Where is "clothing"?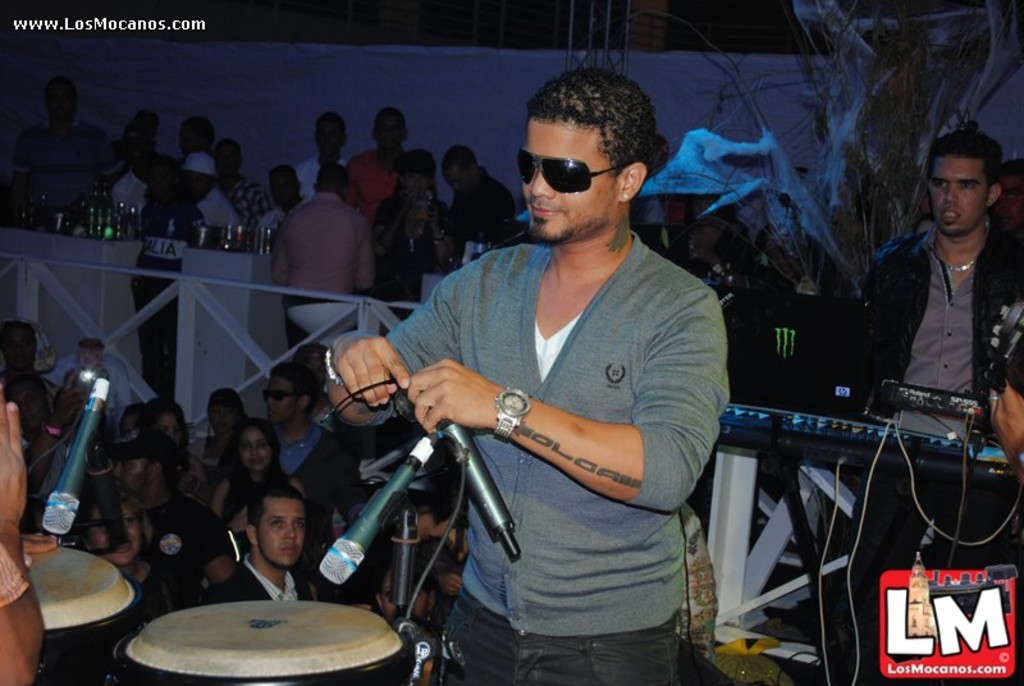
292 155 317 205.
